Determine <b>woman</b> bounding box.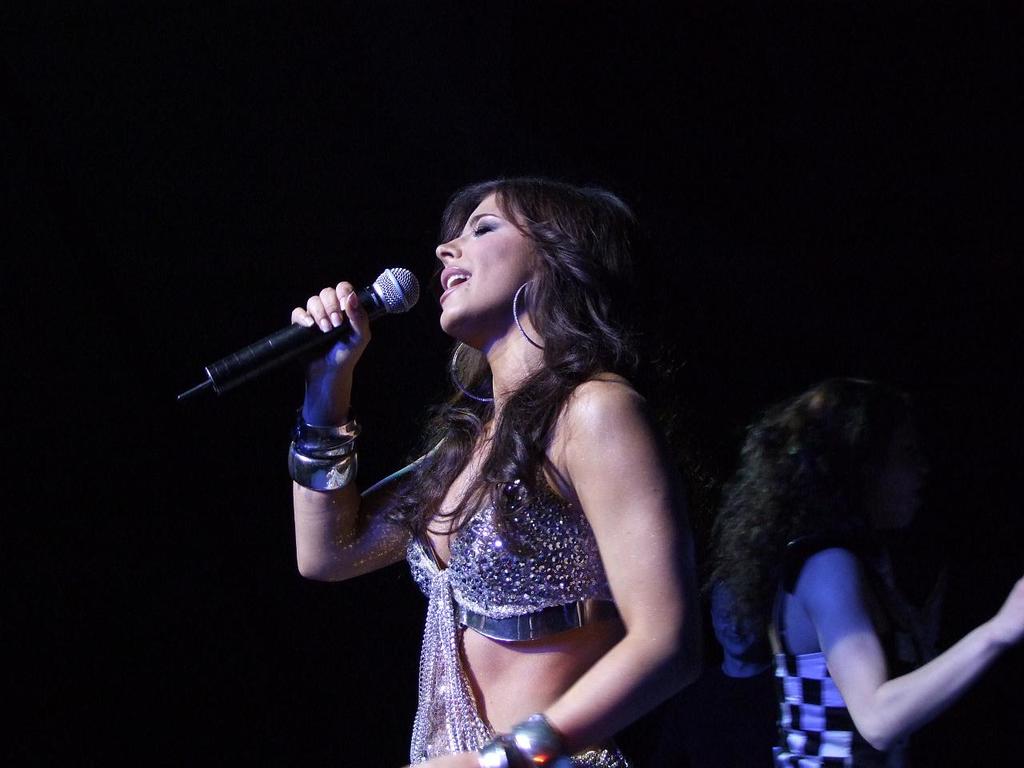
Determined: Rect(710, 378, 1023, 767).
